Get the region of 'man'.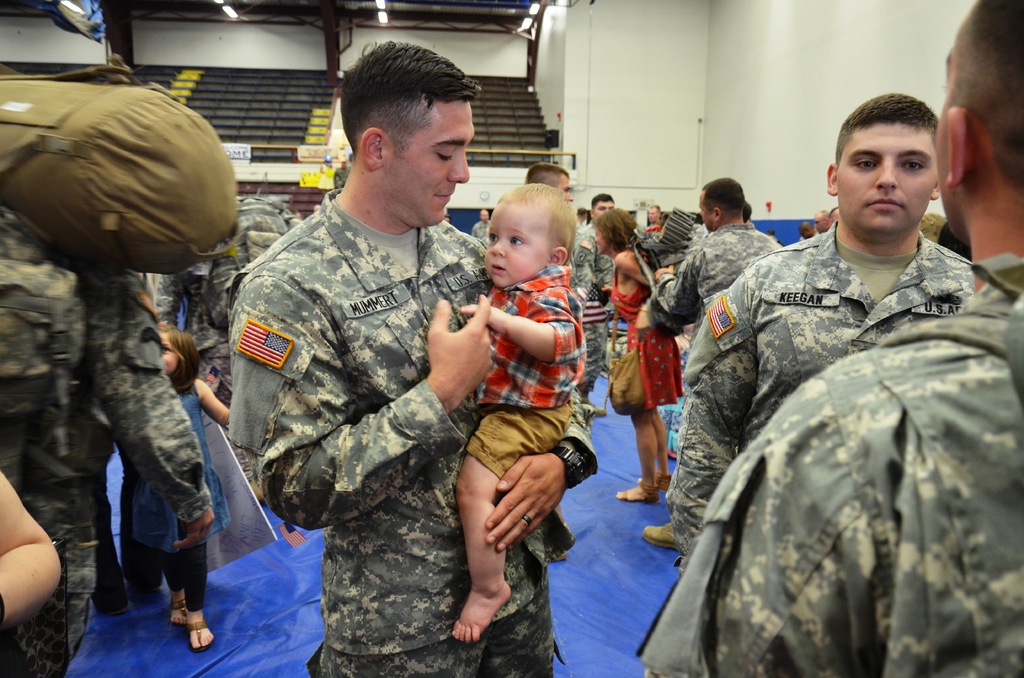
detection(584, 186, 619, 303).
